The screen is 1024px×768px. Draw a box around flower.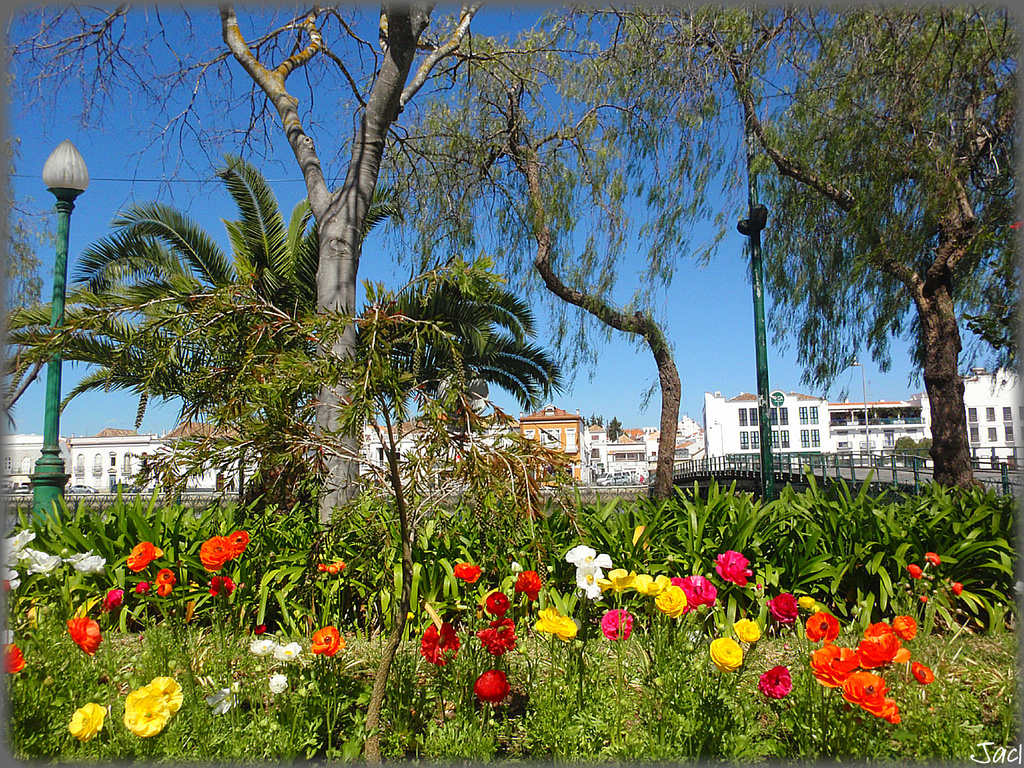
24/545/68/574.
